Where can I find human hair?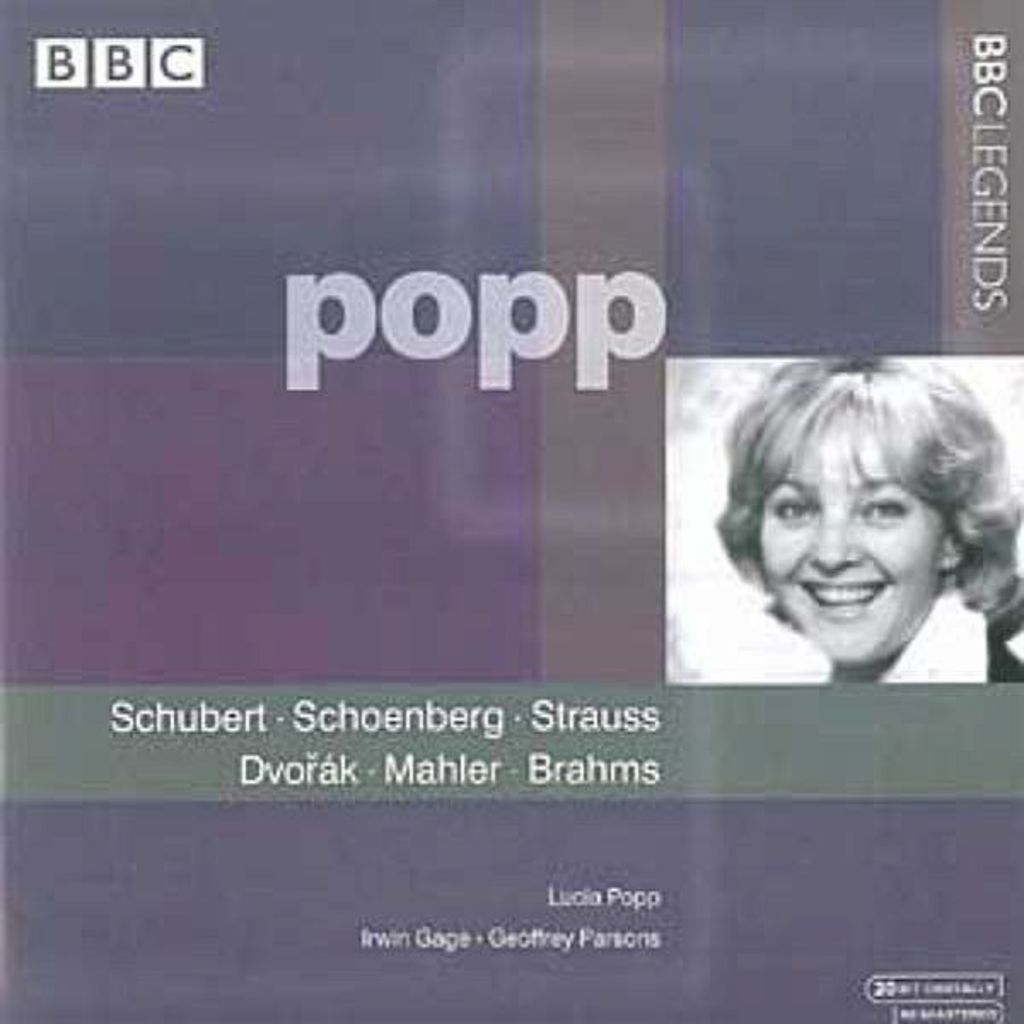
You can find it at 710:340:990:640.
